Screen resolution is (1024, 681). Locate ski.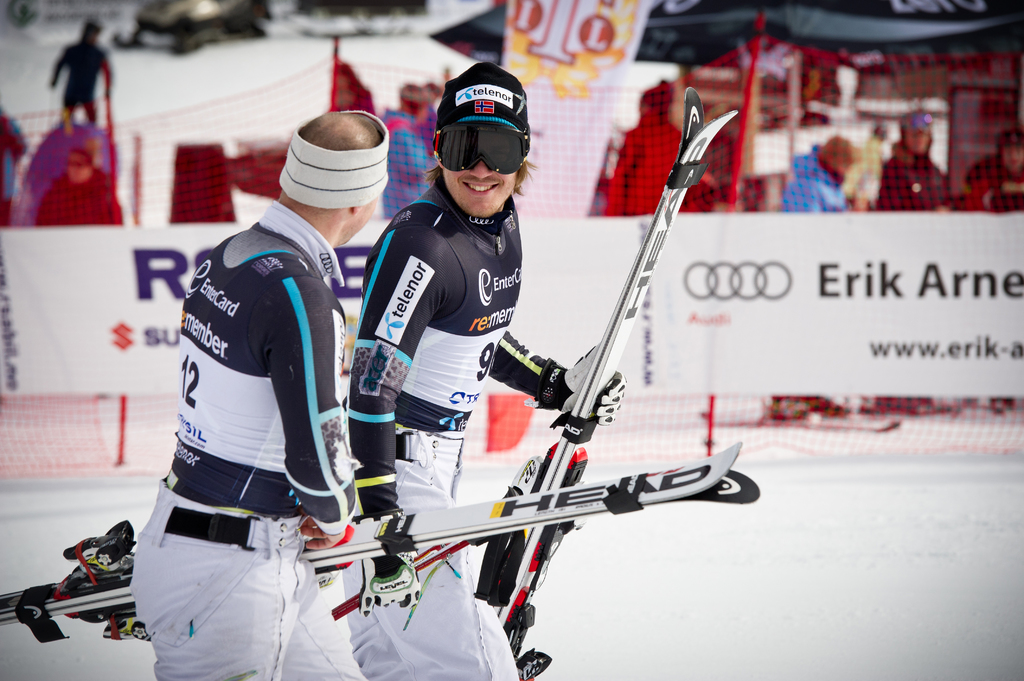
477,88,735,680.
